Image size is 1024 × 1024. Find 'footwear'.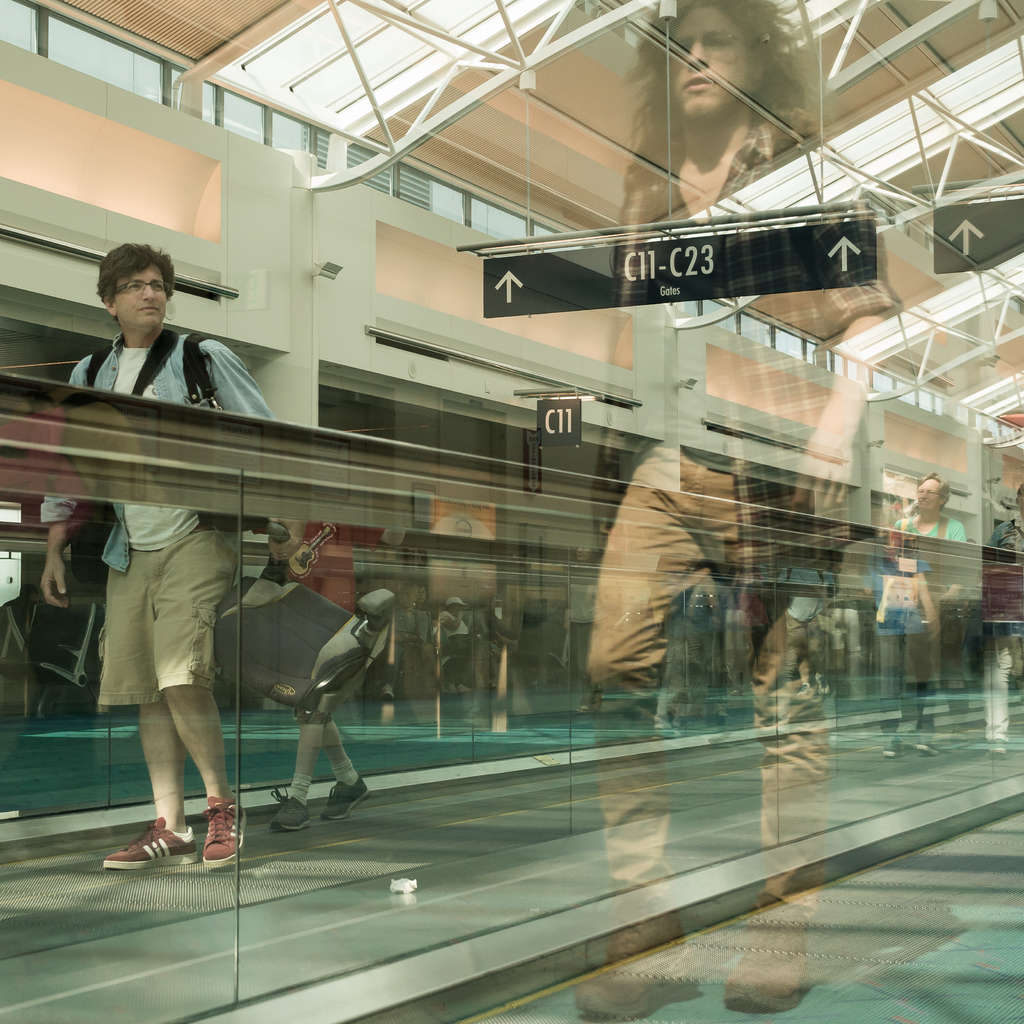
crop(324, 774, 361, 822).
